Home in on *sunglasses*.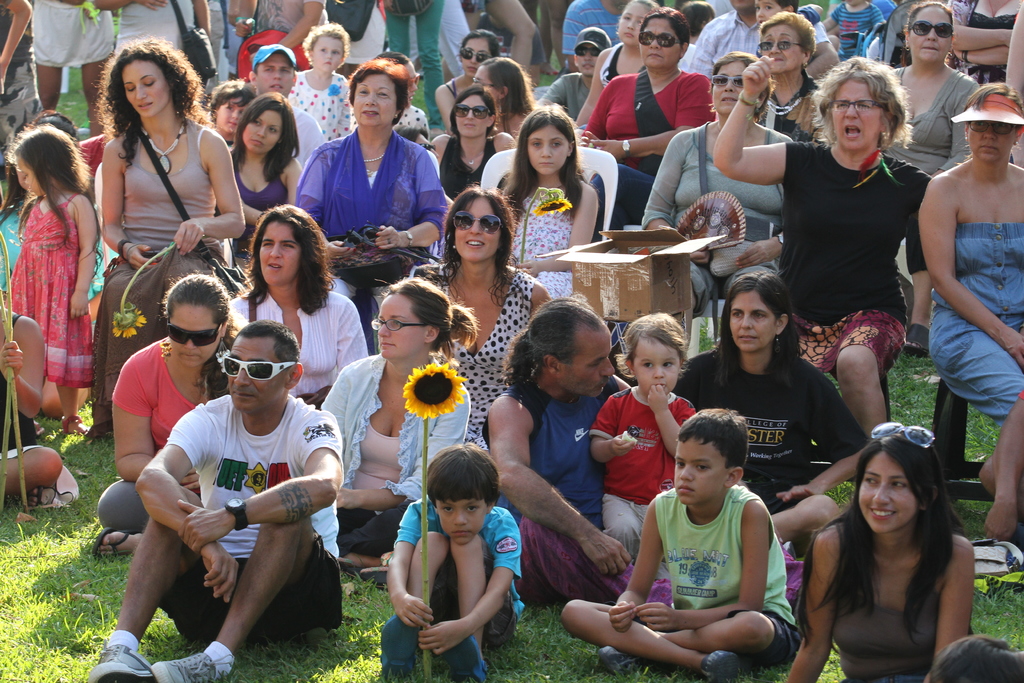
Homed in at rect(911, 20, 951, 35).
